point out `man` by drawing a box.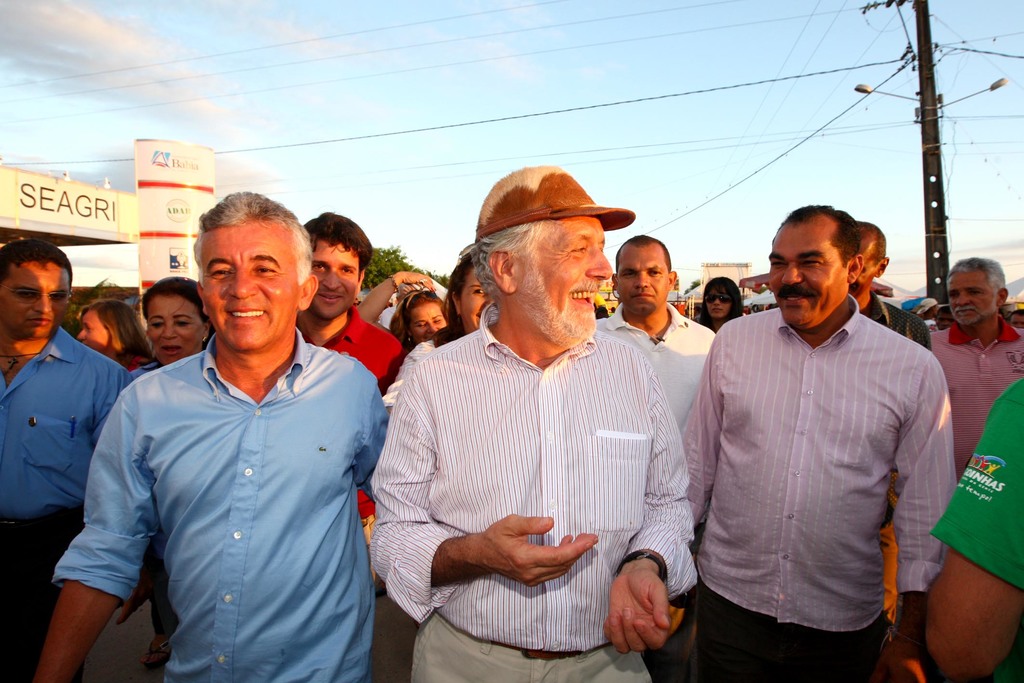
bbox=[1, 231, 163, 675].
